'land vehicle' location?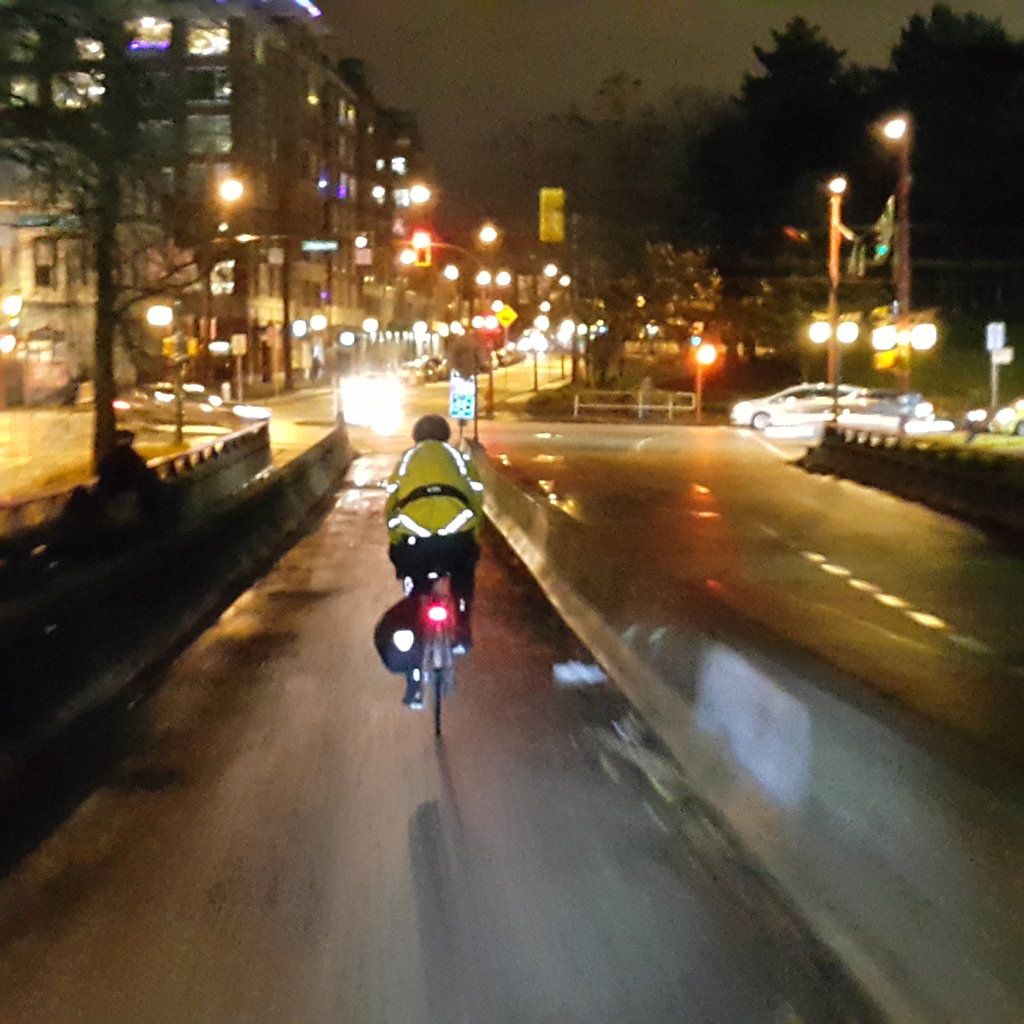
(109,375,273,435)
